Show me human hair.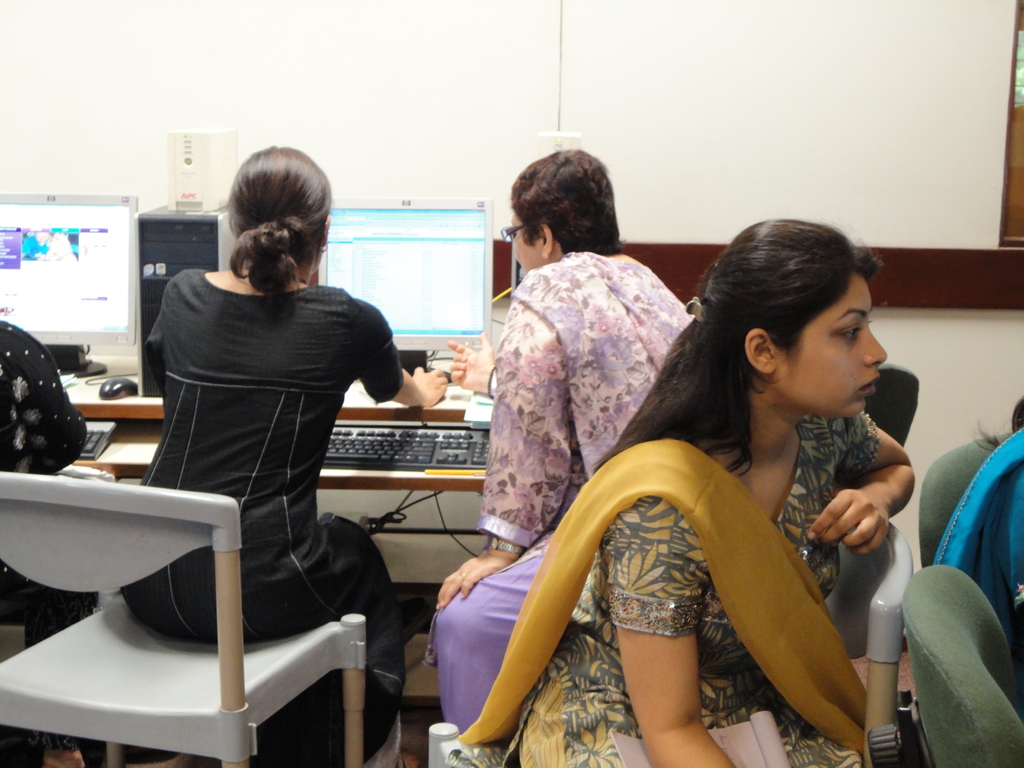
human hair is here: detection(588, 216, 884, 474).
